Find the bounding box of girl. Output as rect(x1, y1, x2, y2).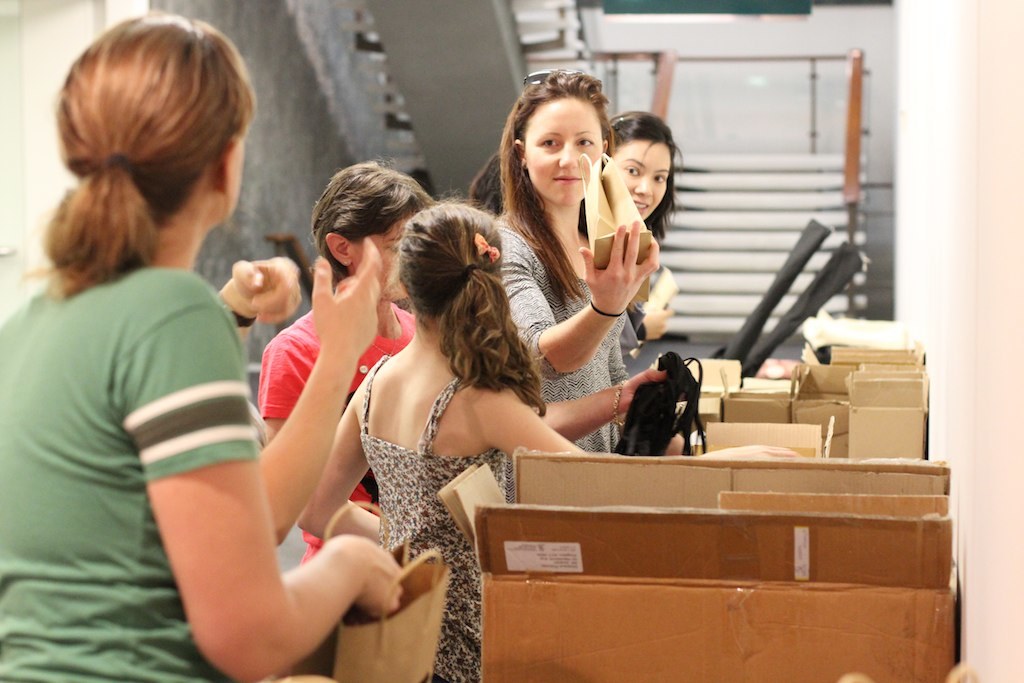
rect(244, 148, 434, 566).
